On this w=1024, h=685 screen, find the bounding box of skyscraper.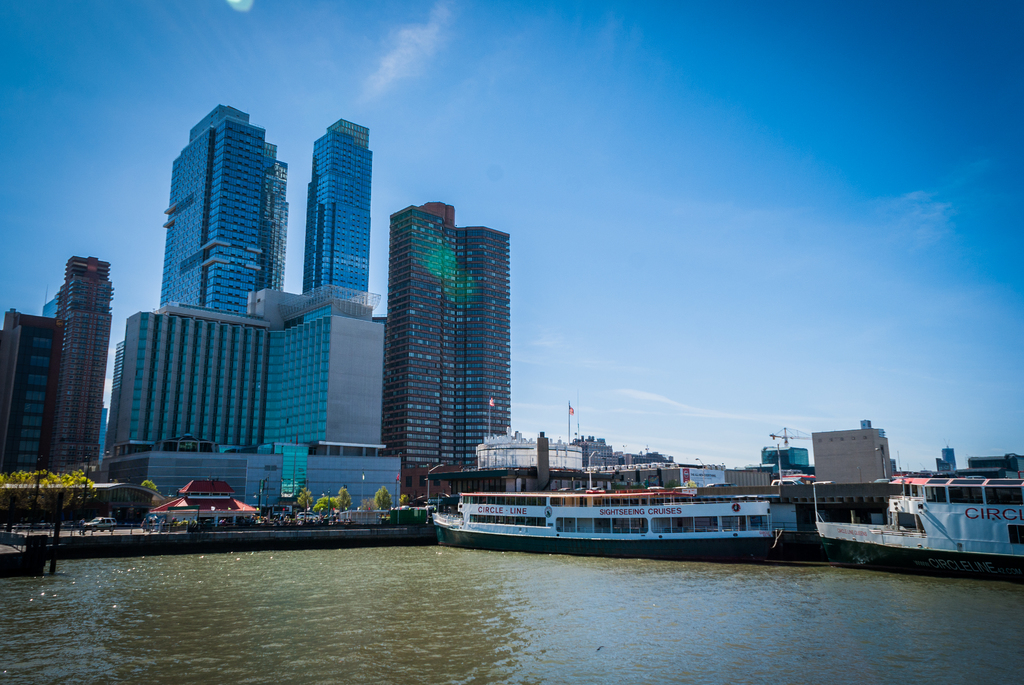
Bounding box: (x1=376, y1=205, x2=508, y2=468).
